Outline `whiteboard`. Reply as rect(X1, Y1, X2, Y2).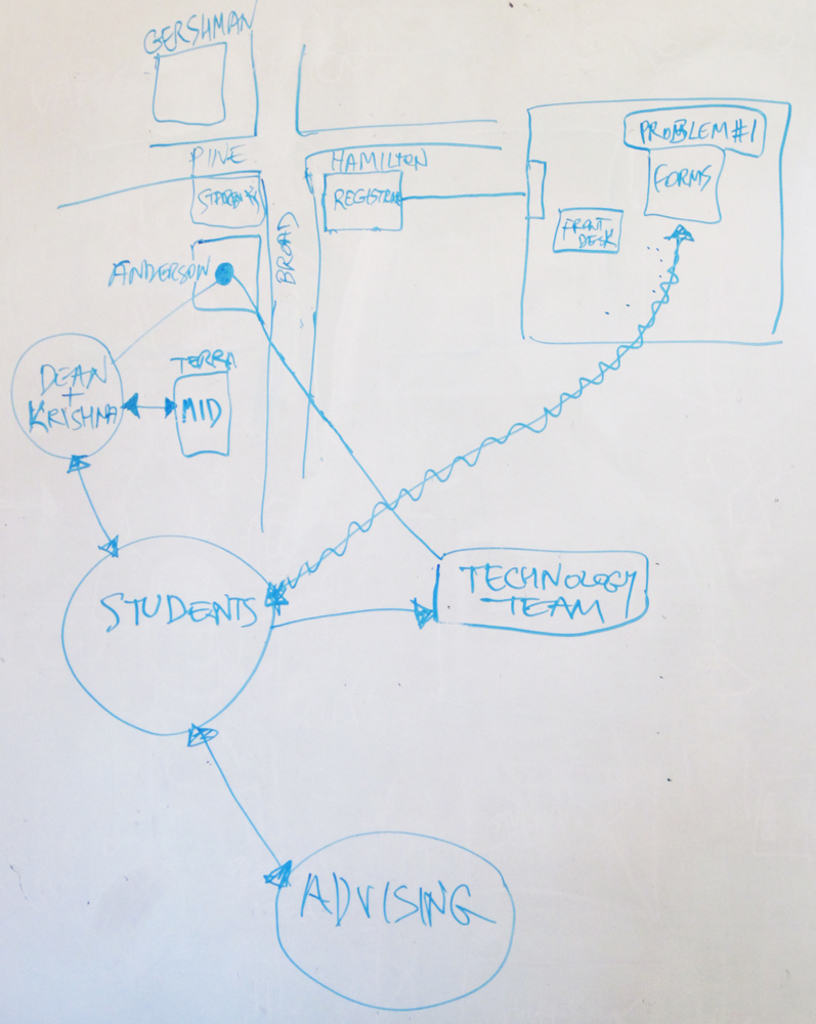
rect(0, 0, 815, 1023).
